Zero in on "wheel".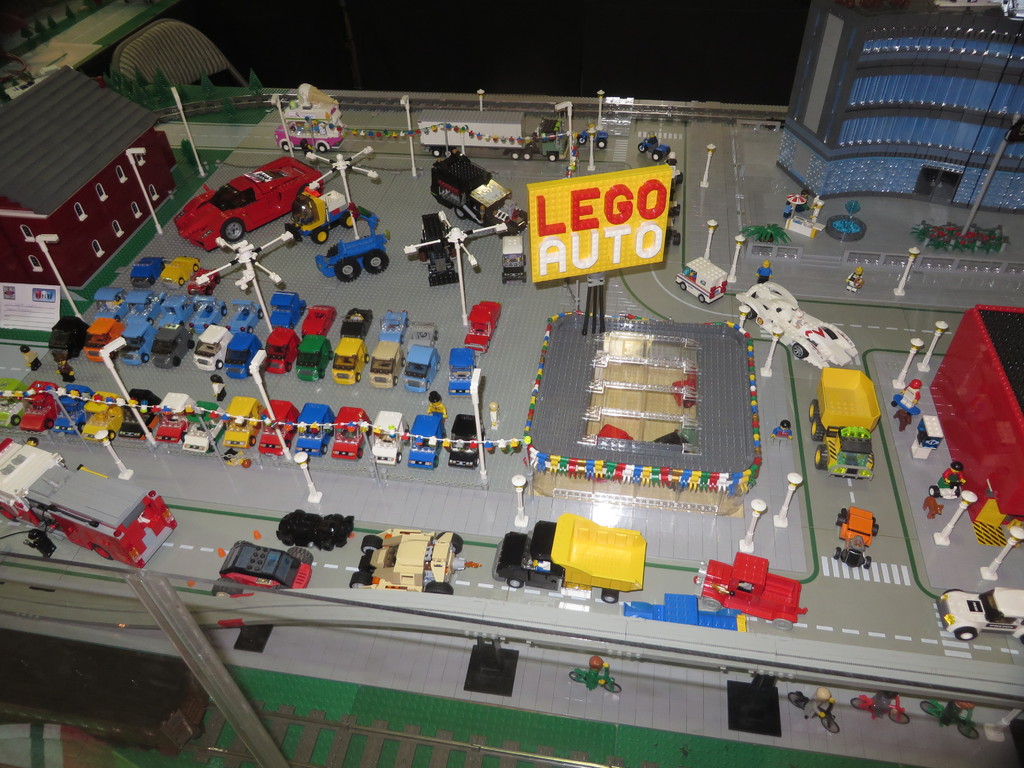
Zeroed in: <region>330, 349, 332, 357</region>.
